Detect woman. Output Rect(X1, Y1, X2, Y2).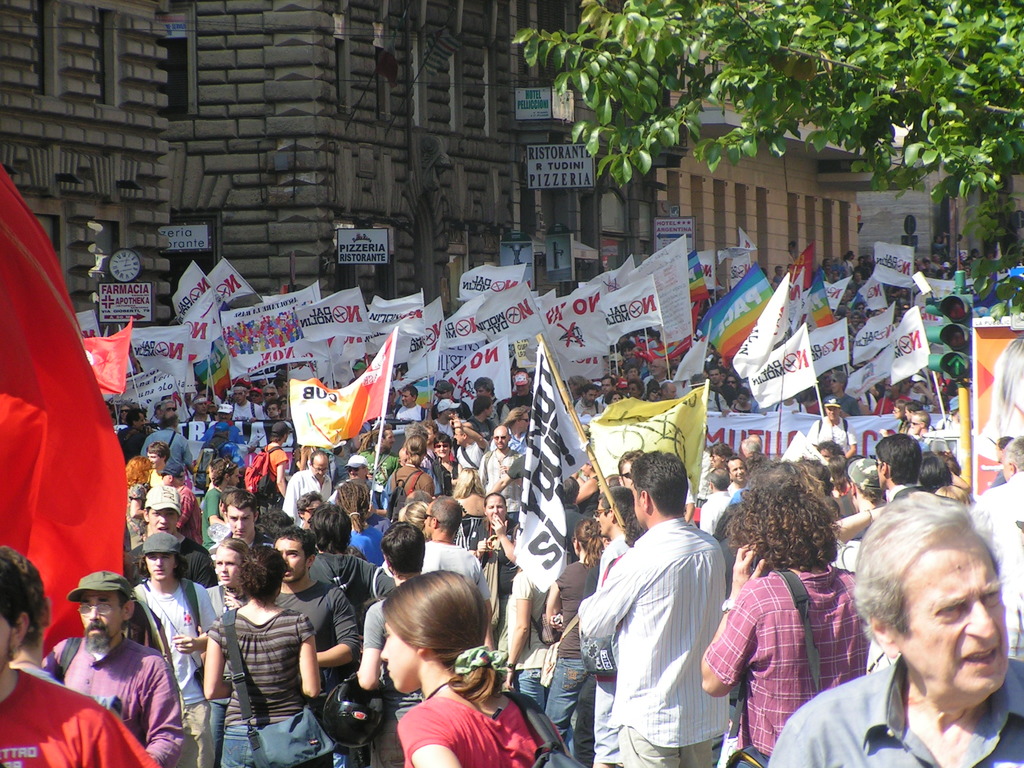
Rect(403, 421, 453, 496).
